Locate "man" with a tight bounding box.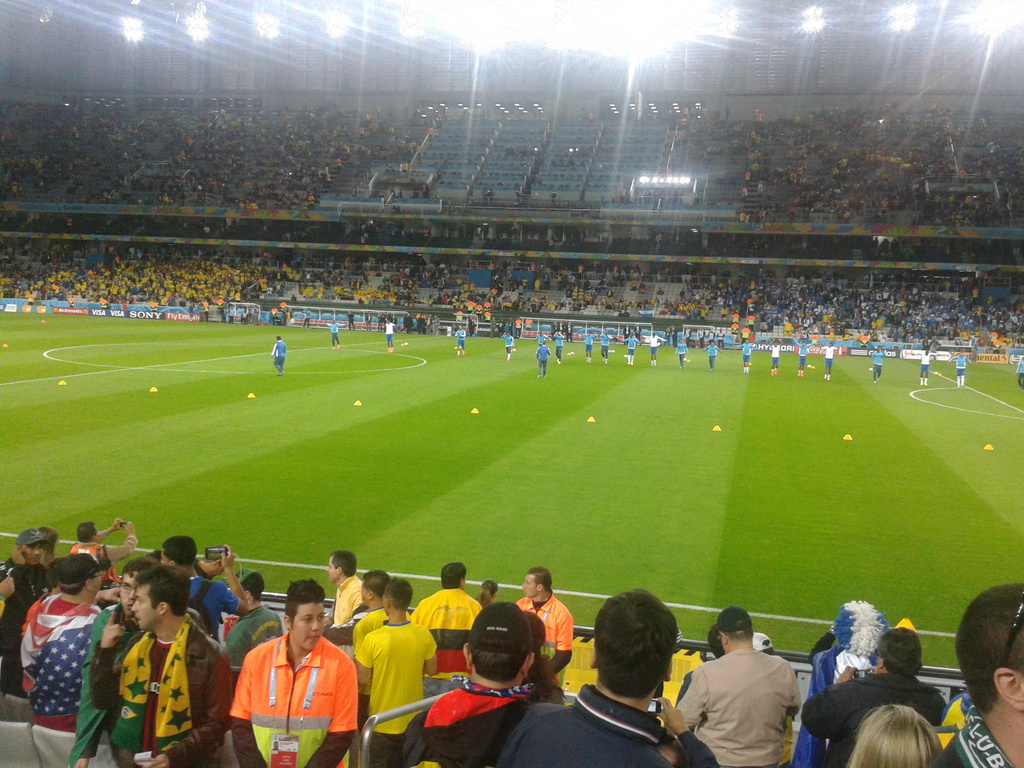
bbox=(669, 323, 677, 348).
